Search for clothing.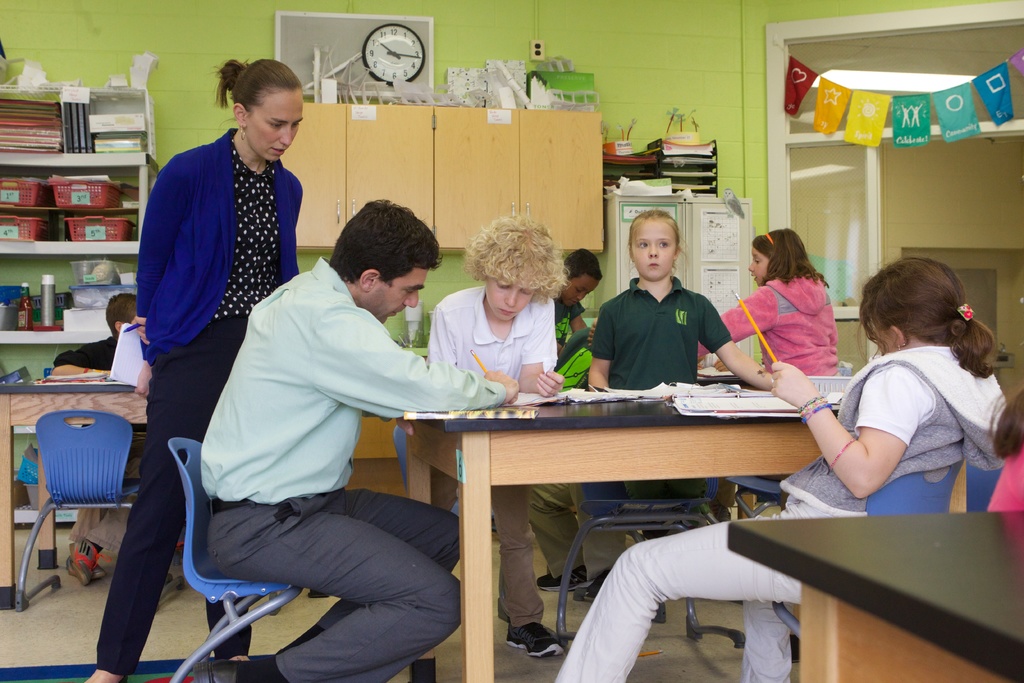
Found at region(428, 286, 558, 628).
